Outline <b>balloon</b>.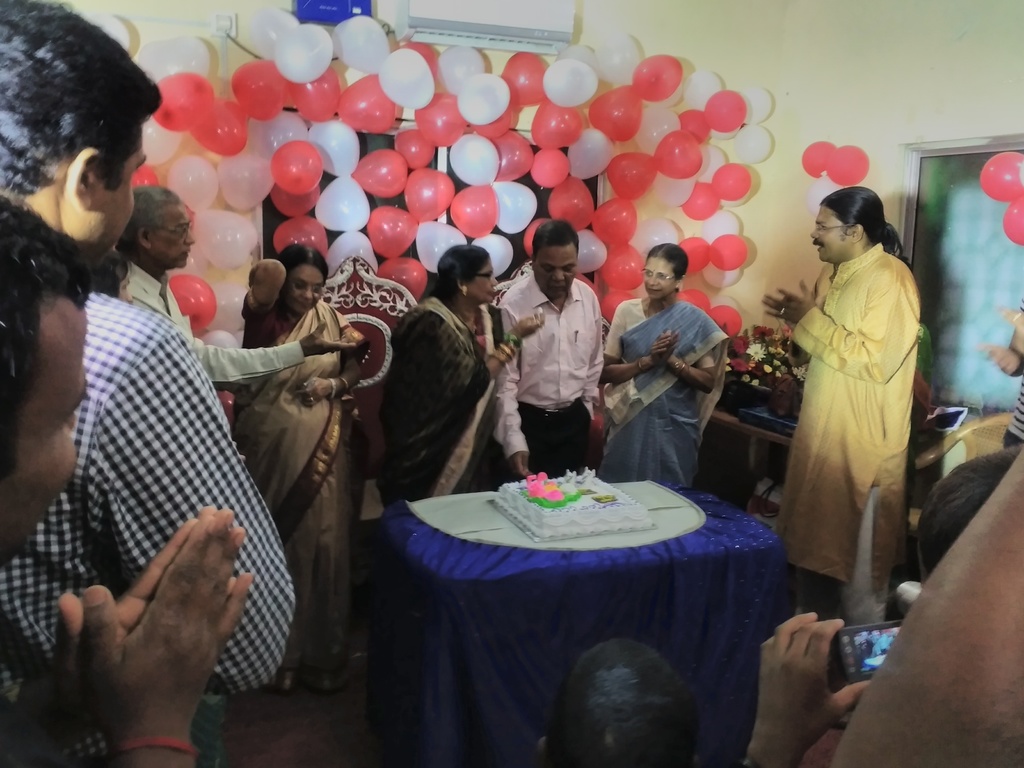
Outline: locate(726, 332, 756, 371).
